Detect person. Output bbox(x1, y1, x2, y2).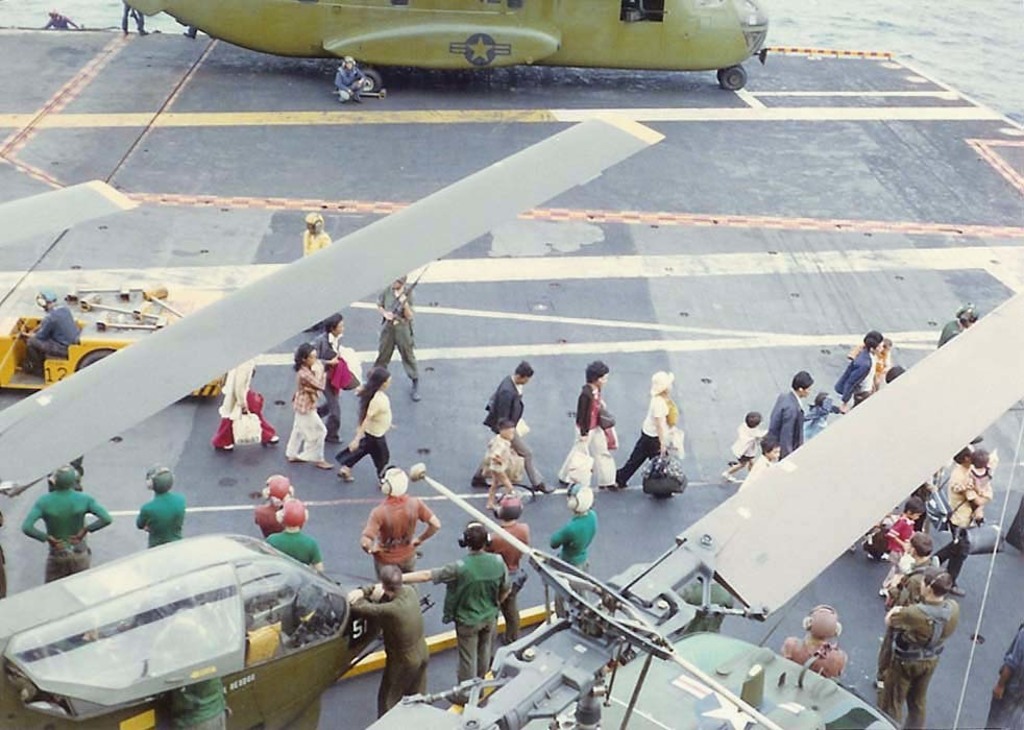
bbox(934, 440, 971, 595).
